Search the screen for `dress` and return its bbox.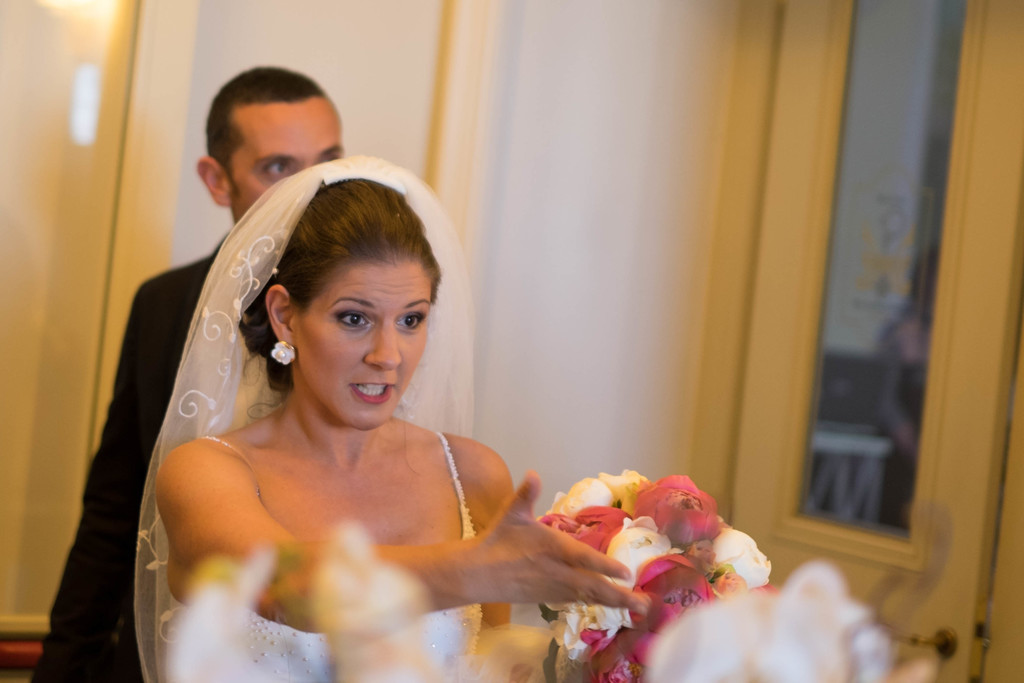
Found: <region>165, 433, 482, 682</region>.
